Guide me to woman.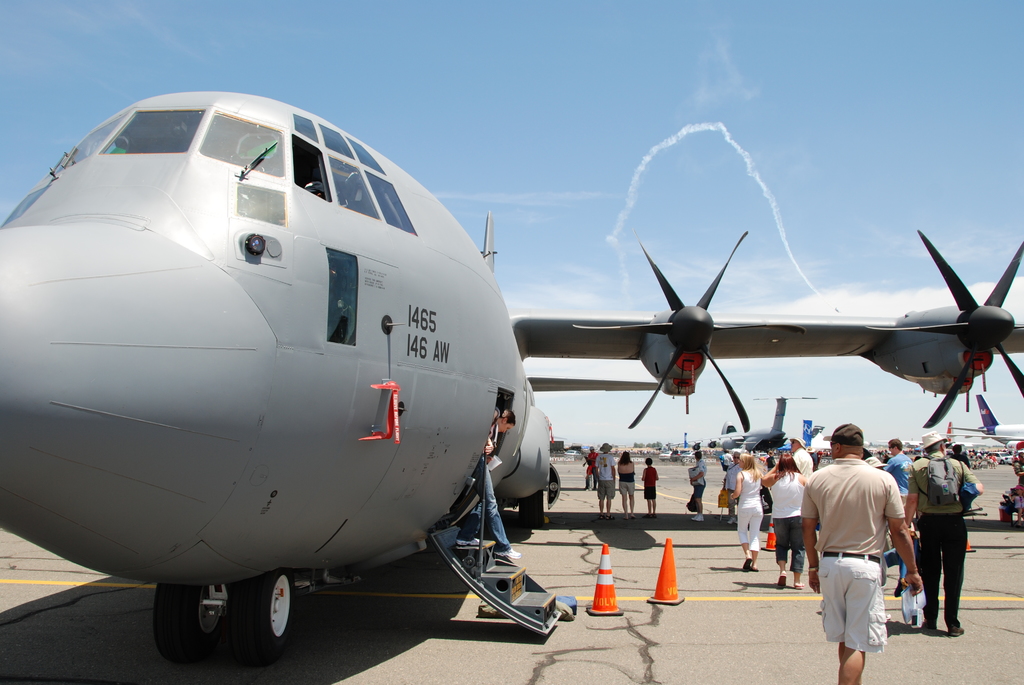
Guidance: [761,455,806,587].
